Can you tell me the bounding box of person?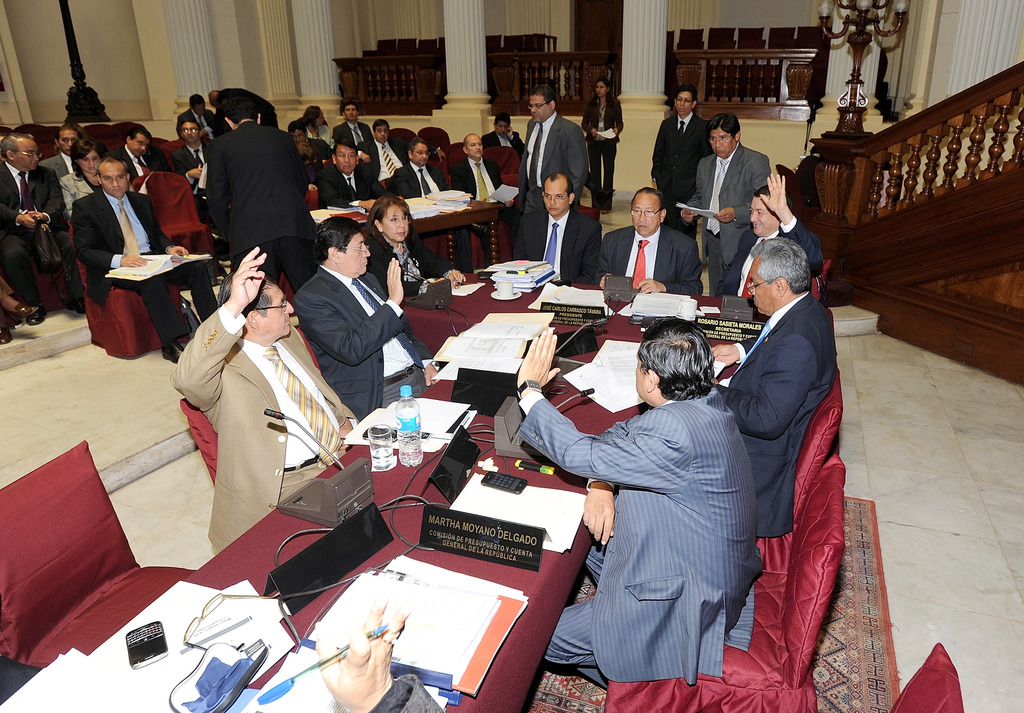
{"x1": 172, "y1": 119, "x2": 212, "y2": 192}.
